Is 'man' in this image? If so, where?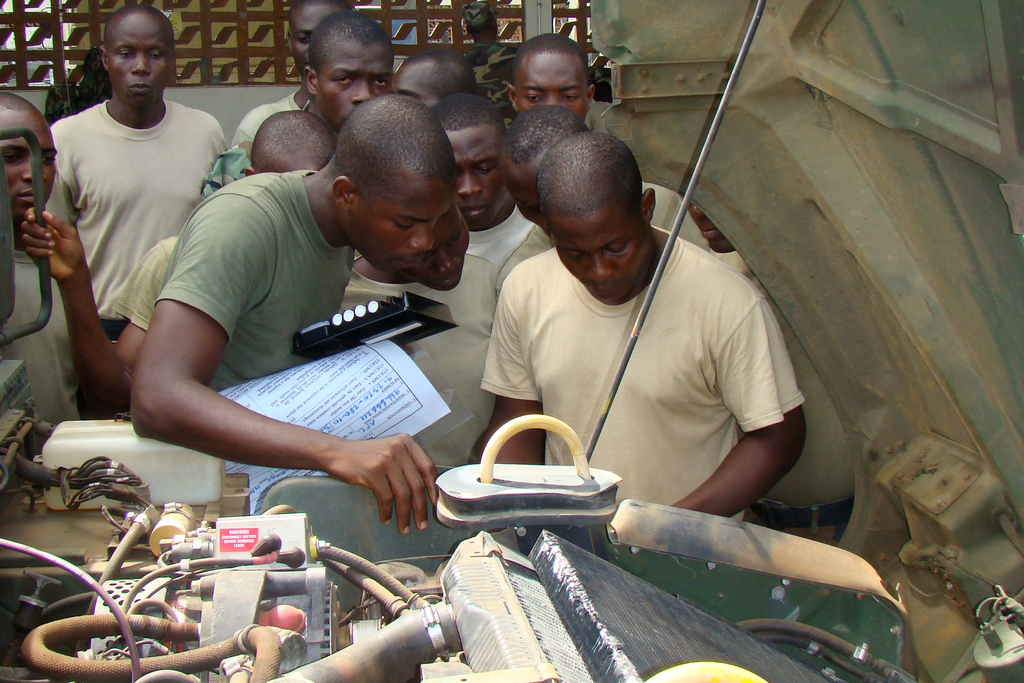
Yes, at select_region(128, 94, 456, 532).
